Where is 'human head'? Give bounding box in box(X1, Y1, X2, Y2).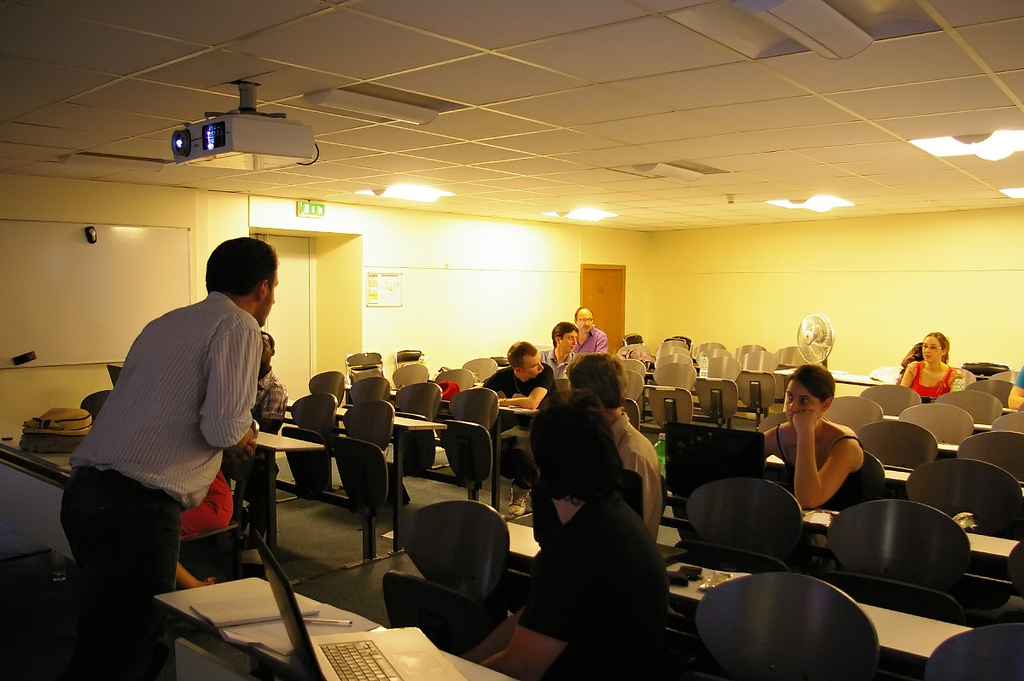
box(568, 352, 631, 404).
